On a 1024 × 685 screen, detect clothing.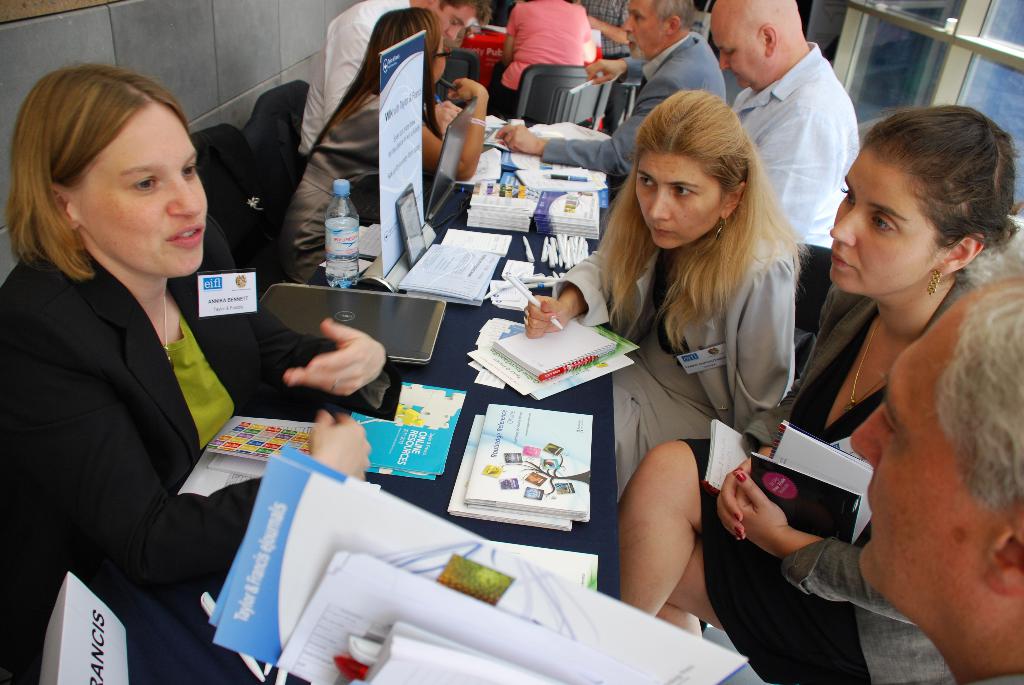
723, 38, 860, 253.
